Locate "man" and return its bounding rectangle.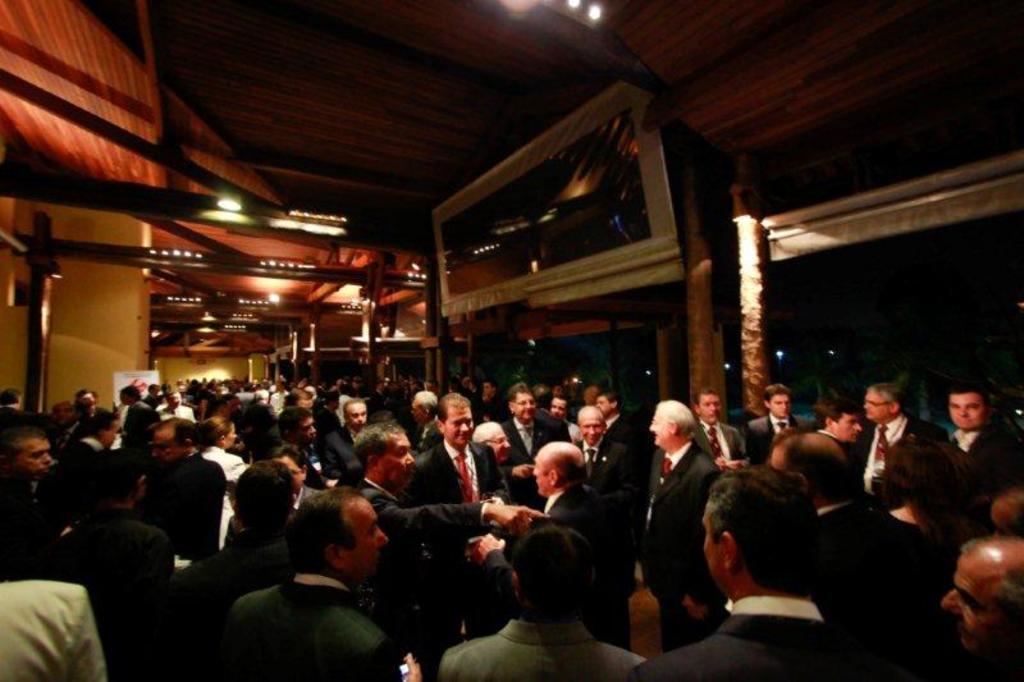
{"x1": 0, "y1": 386, "x2": 46, "y2": 439}.
